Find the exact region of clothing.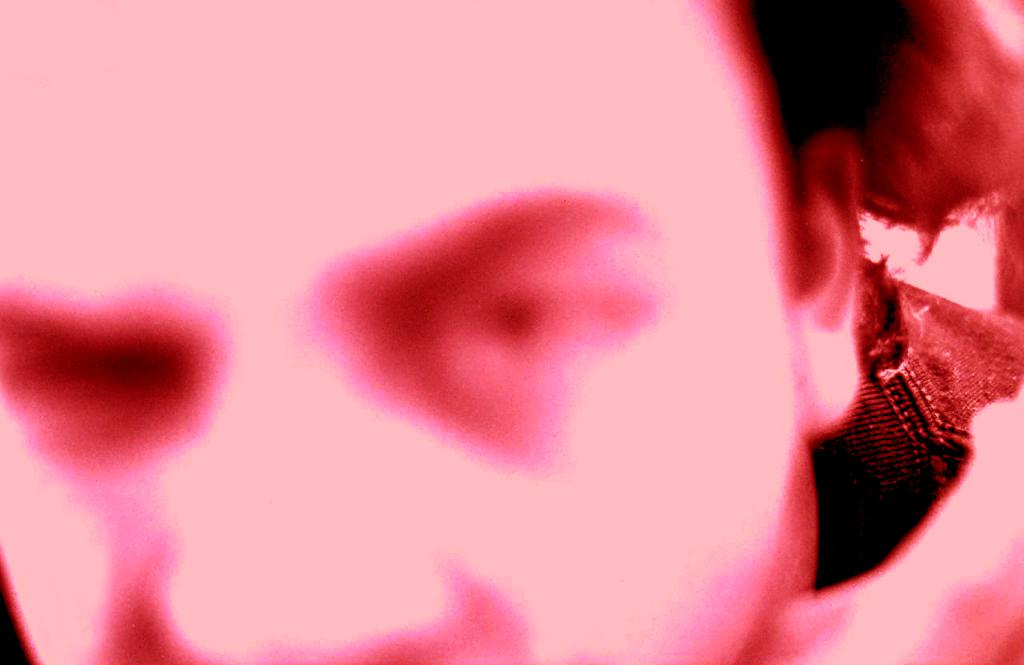
Exact region: 806:254:1023:596.
